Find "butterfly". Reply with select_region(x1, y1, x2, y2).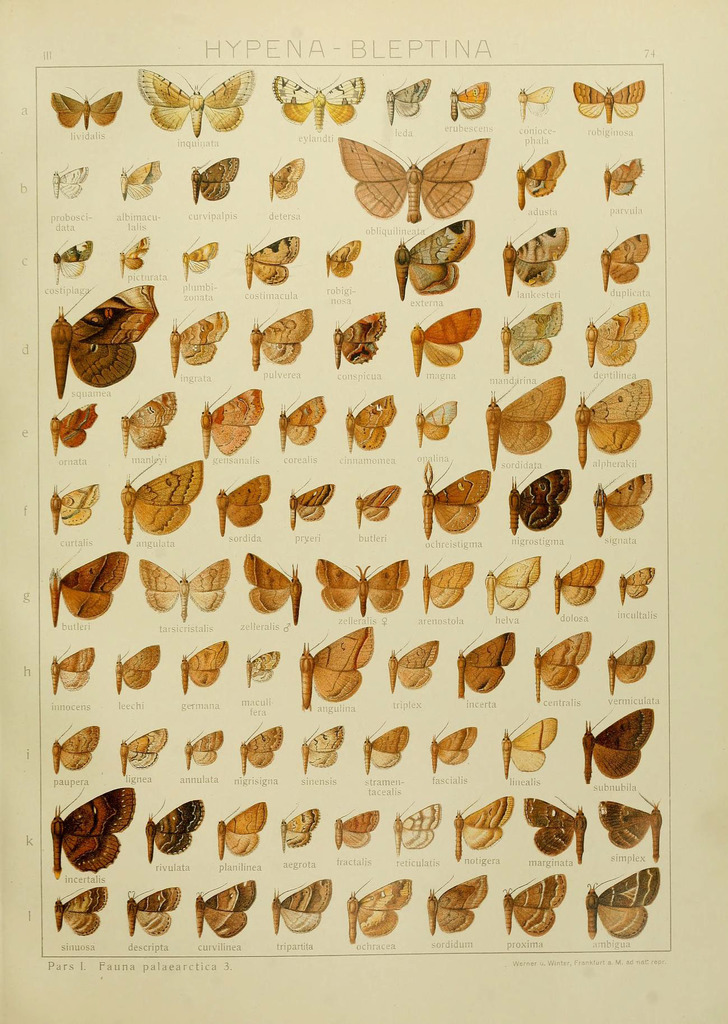
select_region(388, 214, 479, 300).
